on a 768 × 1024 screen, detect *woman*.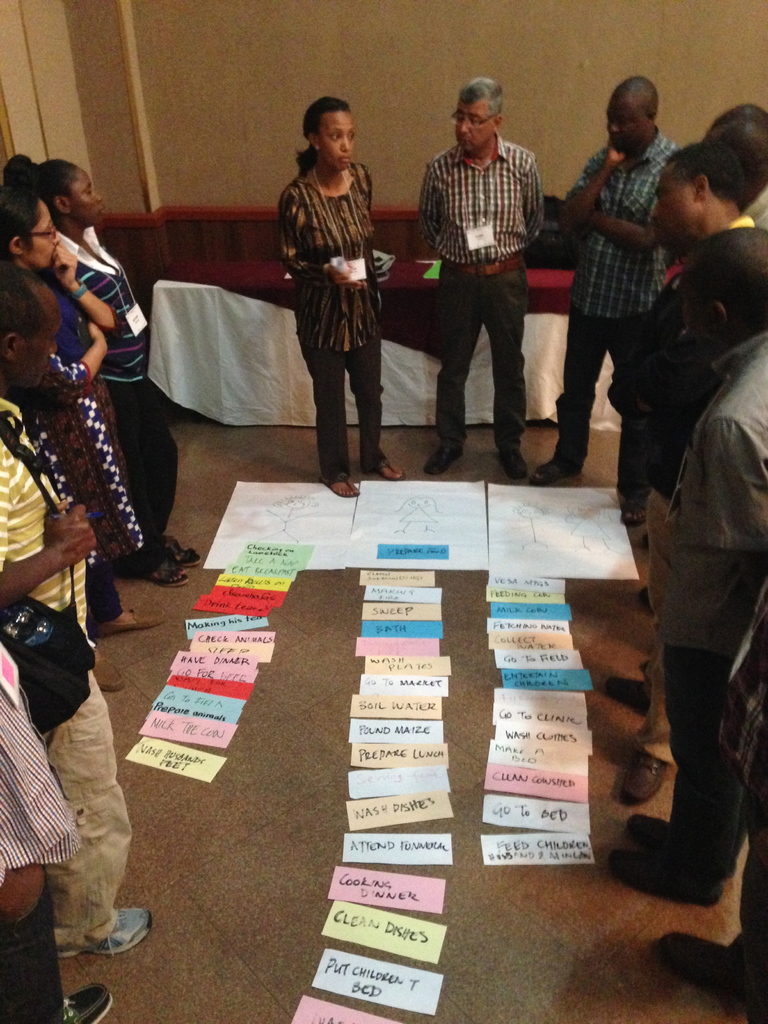
detection(282, 102, 393, 505).
